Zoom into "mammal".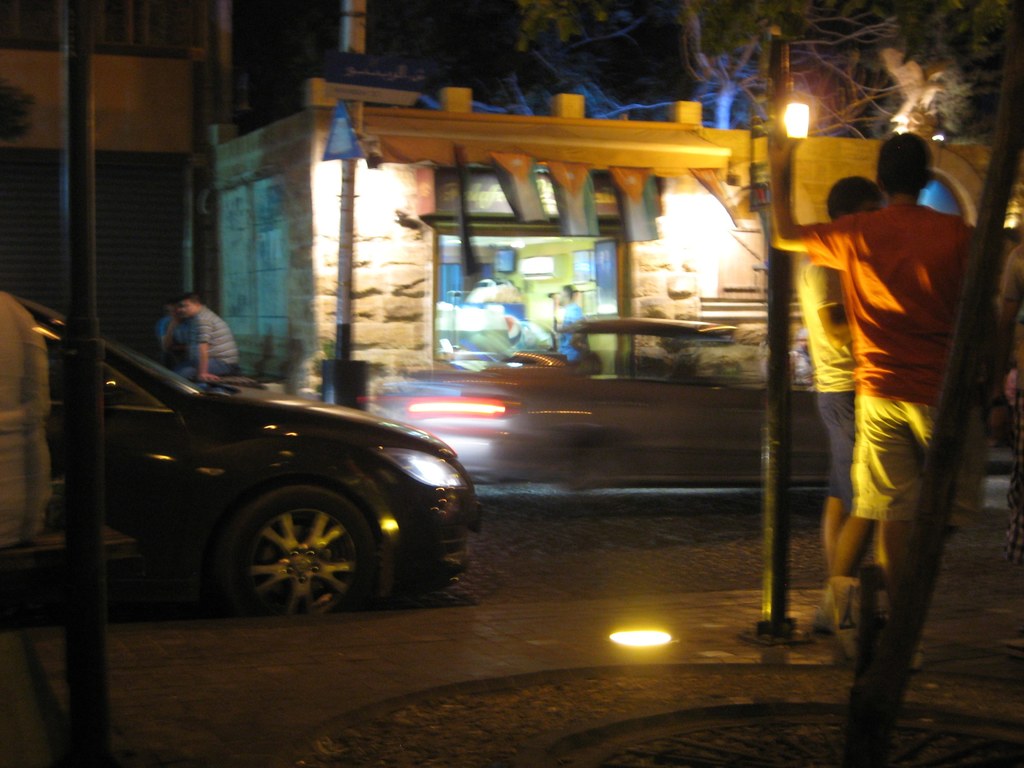
Zoom target: {"x1": 0, "y1": 291, "x2": 44, "y2": 554}.
